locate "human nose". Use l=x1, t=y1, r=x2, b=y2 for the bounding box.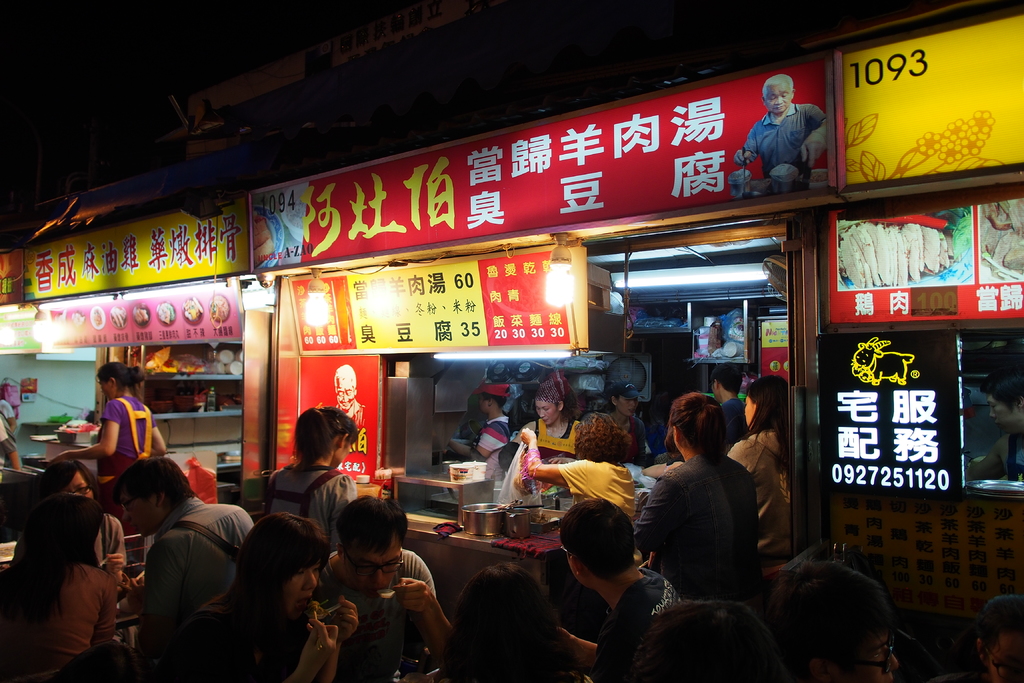
l=368, t=572, r=384, b=580.
